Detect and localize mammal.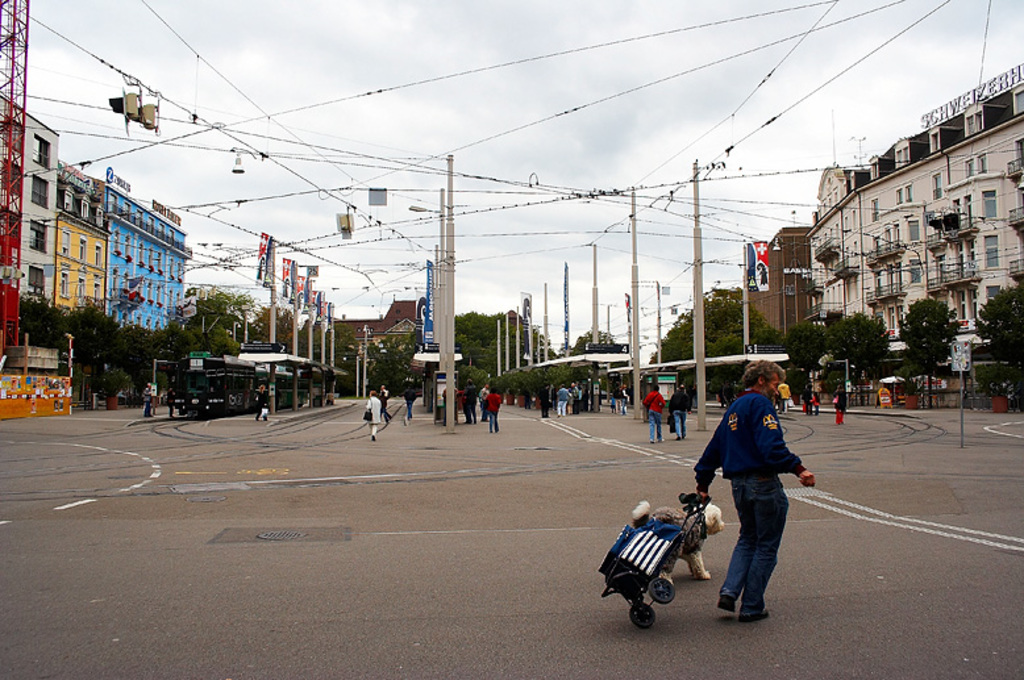
Localized at [482, 385, 503, 431].
